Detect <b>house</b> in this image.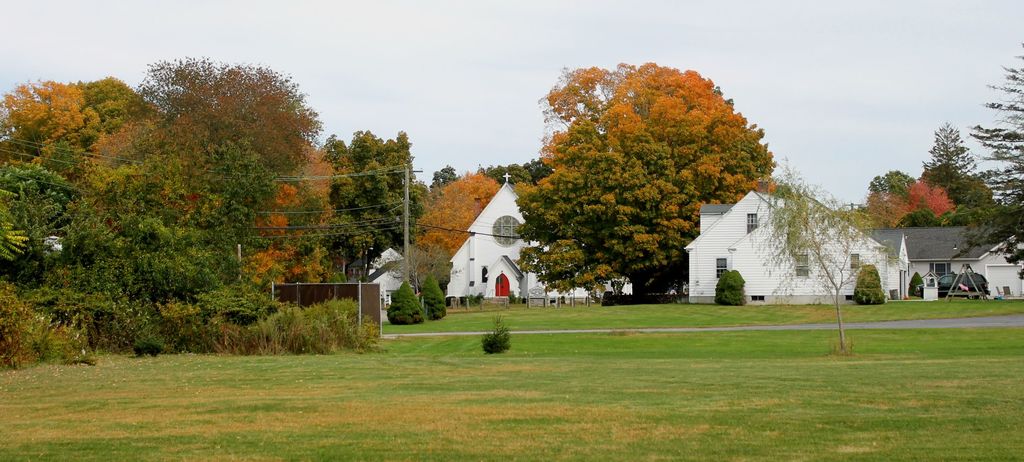
Detection: <box>691,188,1023,296</box>.
